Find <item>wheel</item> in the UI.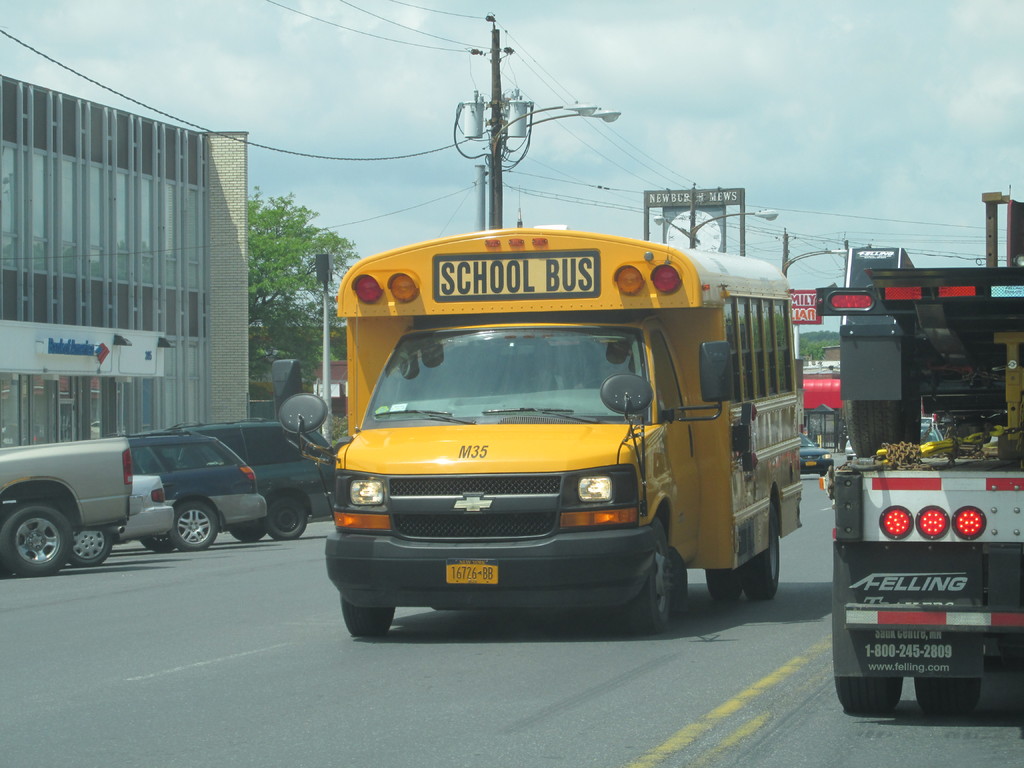
UI element at l=622, t=522, r=675, b=642.
